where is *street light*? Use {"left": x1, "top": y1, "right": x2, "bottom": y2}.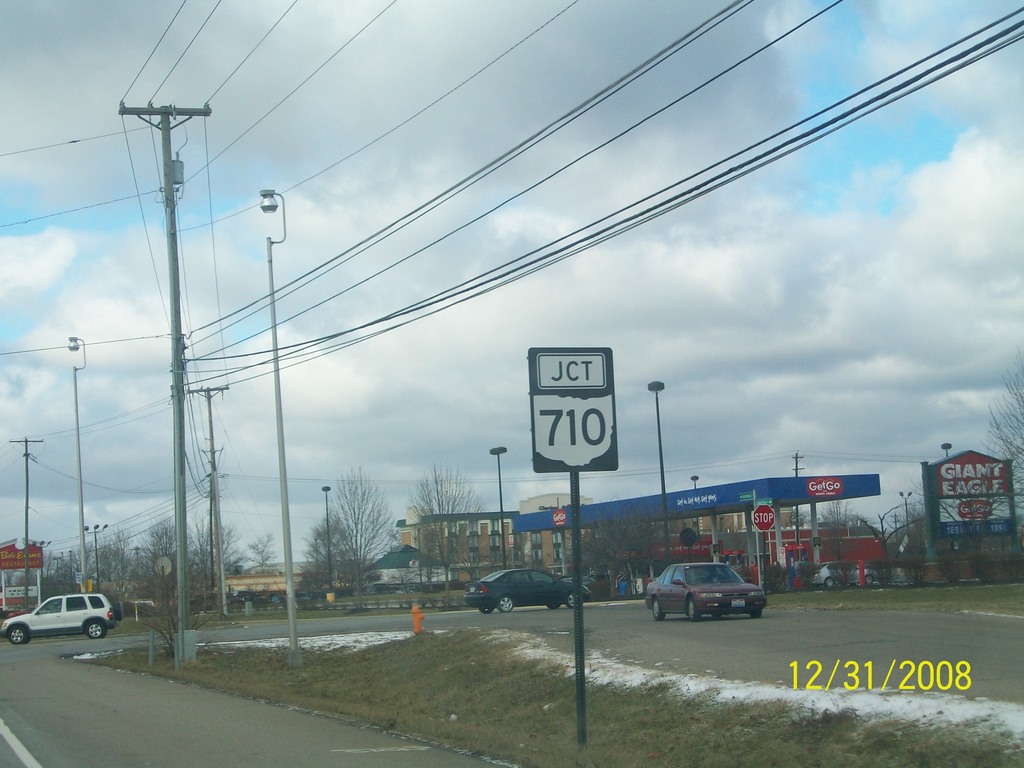
{"left": 252, "top": 177, "right": 299, "bottom": 667}.
